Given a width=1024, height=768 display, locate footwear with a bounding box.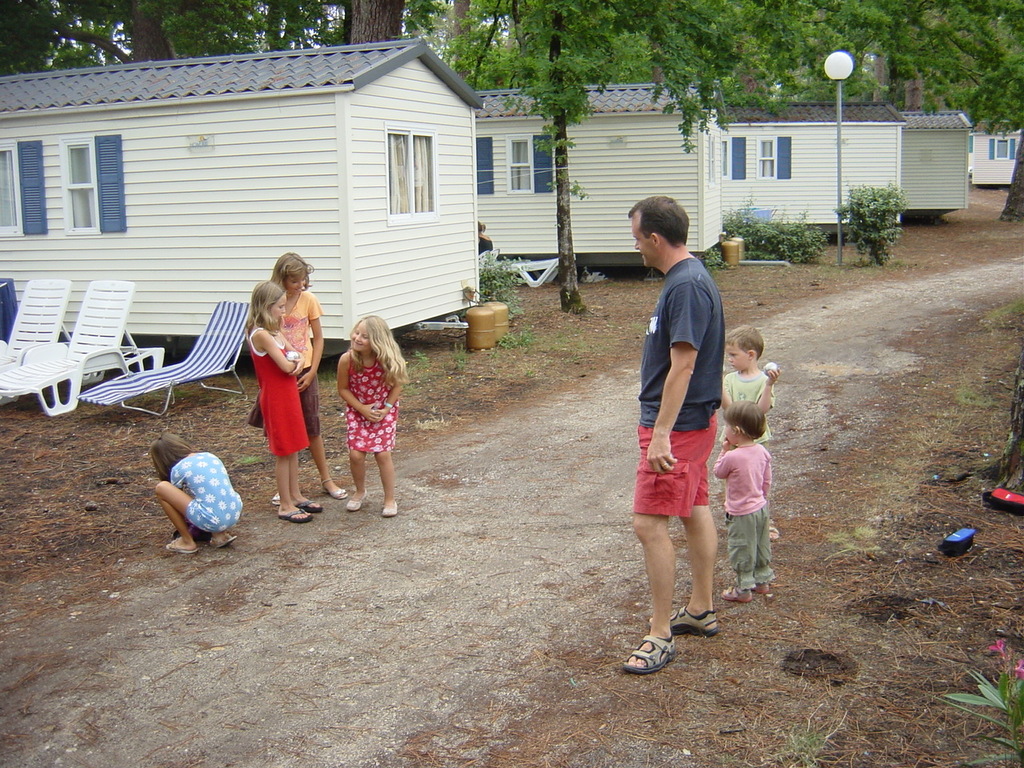
Located: {"left": 208, "top": 534, "right": 242, "bottom": 548}.
